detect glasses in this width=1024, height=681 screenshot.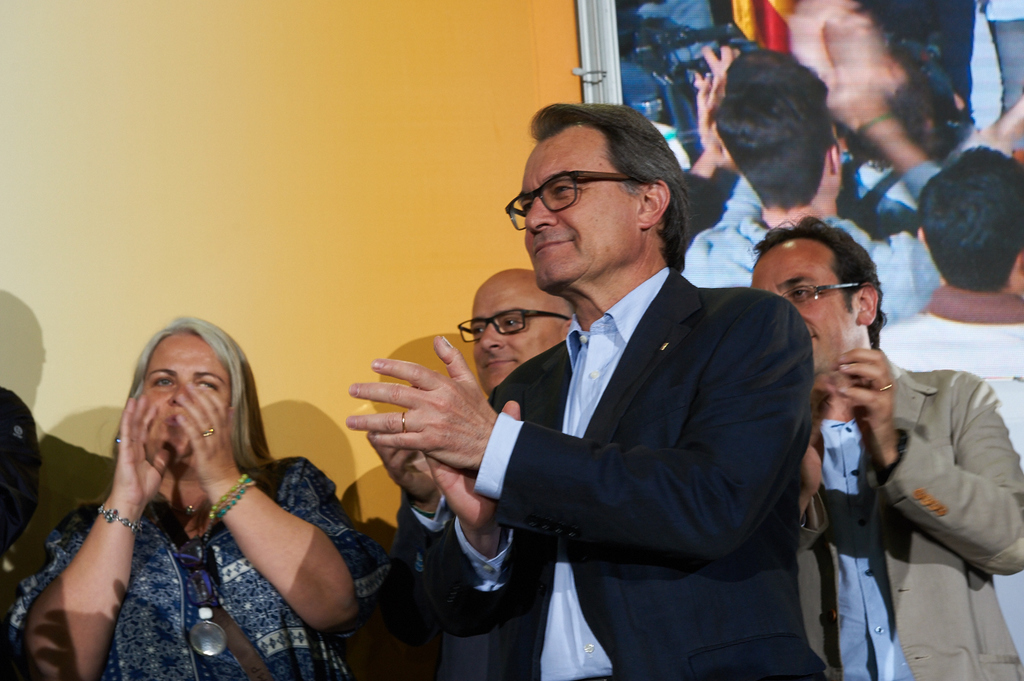
Detection: select_region(773, 276, 880, 317).
